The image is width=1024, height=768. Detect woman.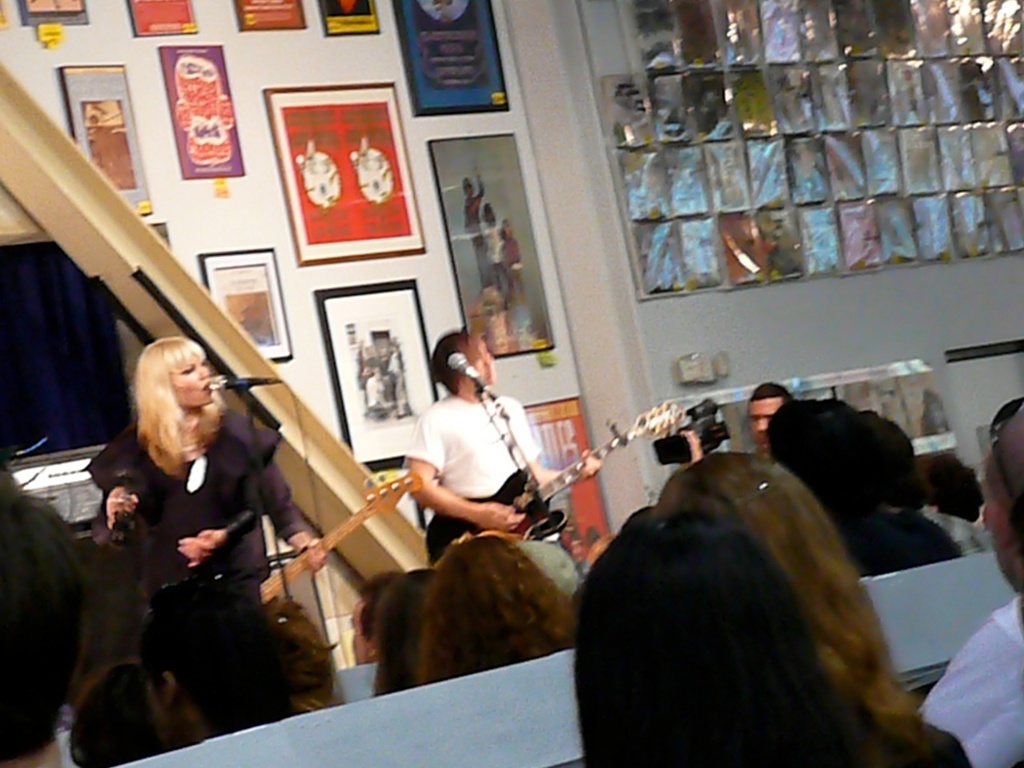
Detection: (552, 437, 924, 767).
